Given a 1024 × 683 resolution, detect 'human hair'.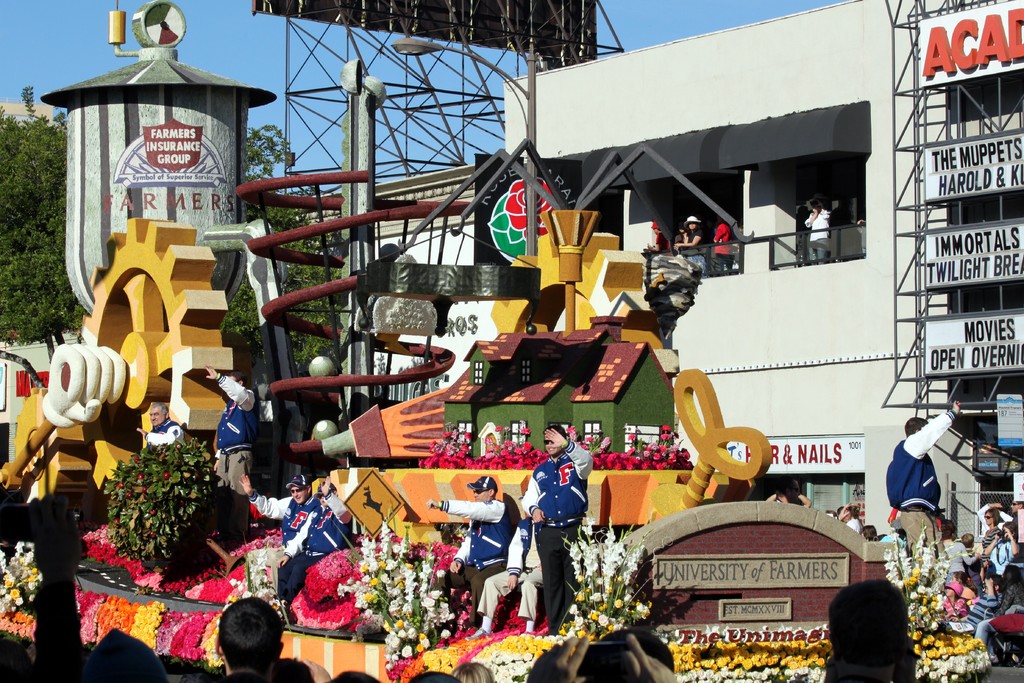
[x1=865, y1=522, x2=877, y2=541].
